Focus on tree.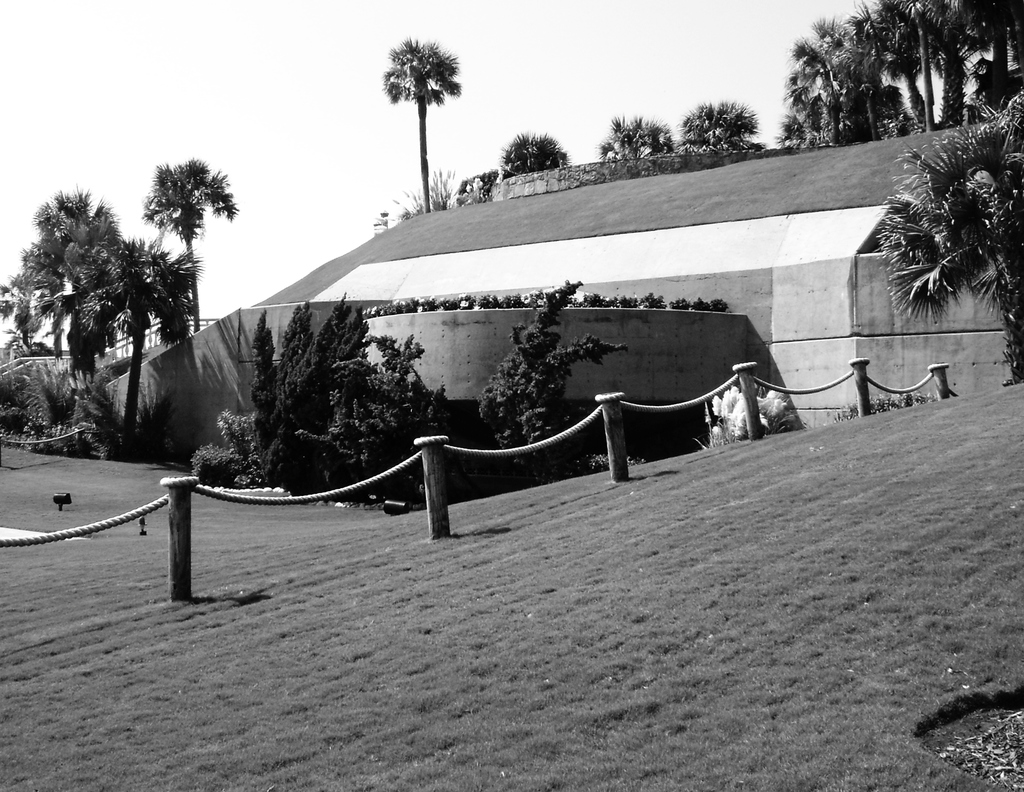
Focused at [959,0,1023,126].
